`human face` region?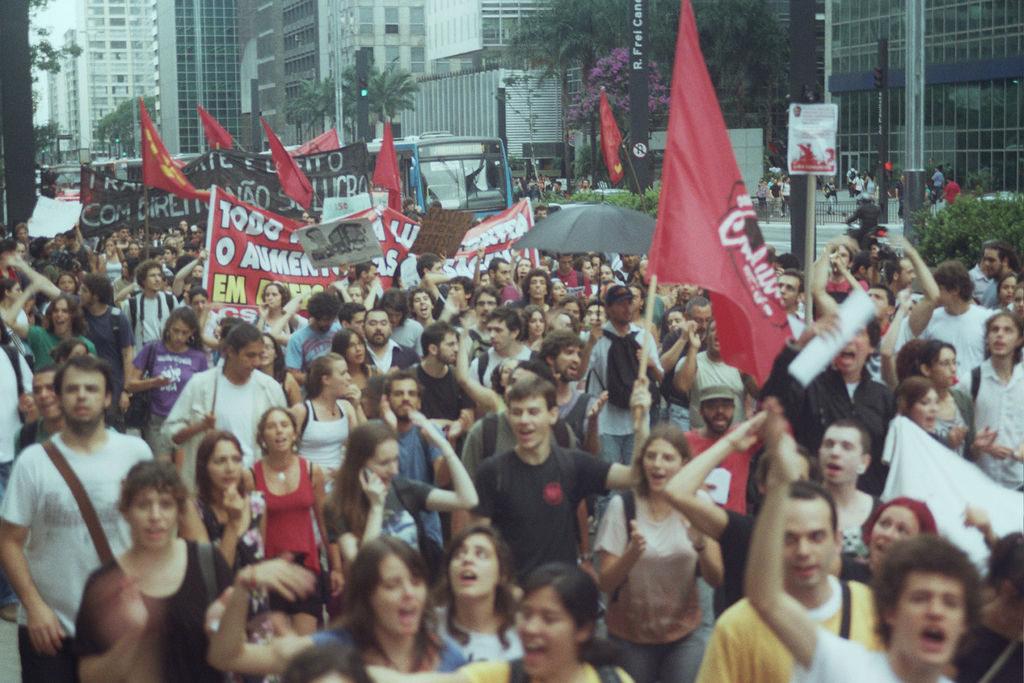
locate(374, 554, 431, 635)
